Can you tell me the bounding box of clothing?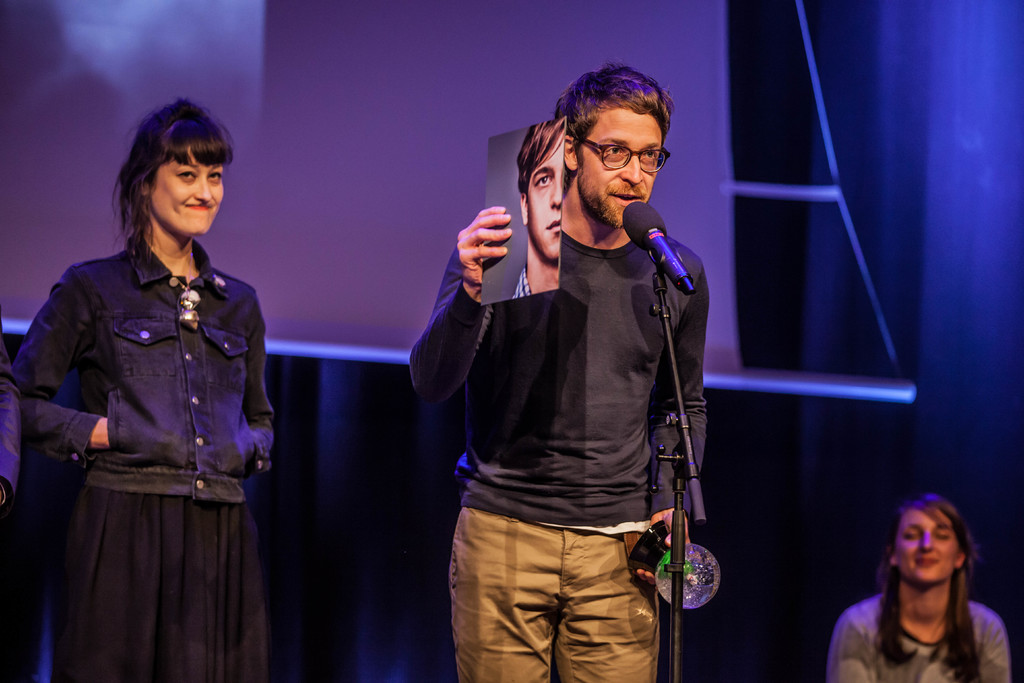
451/508/660/679.
